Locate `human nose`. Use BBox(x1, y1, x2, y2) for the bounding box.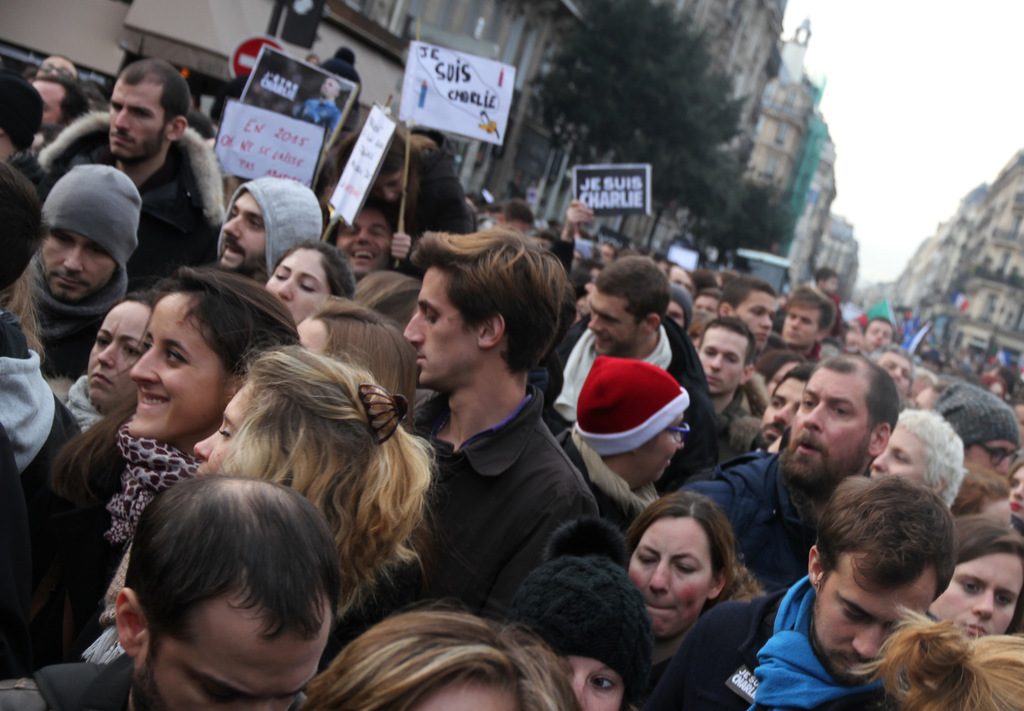
BBox(998, 458, 1008, 474).
